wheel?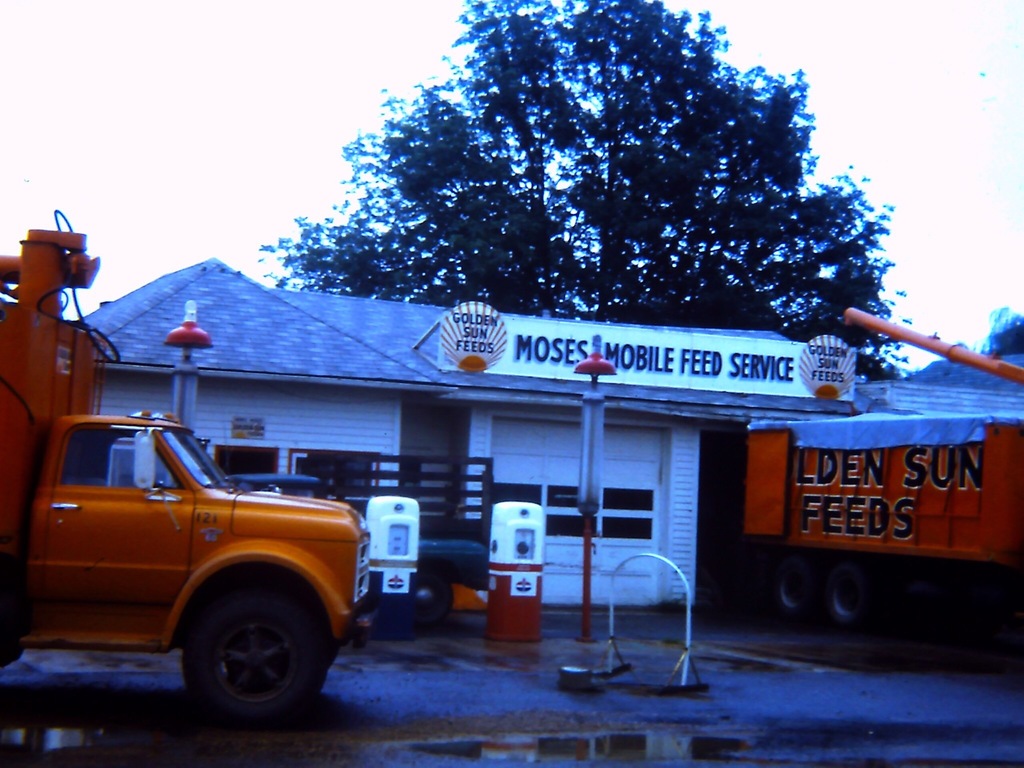
(x1=158, y1=595, x2=321, y2=723)
